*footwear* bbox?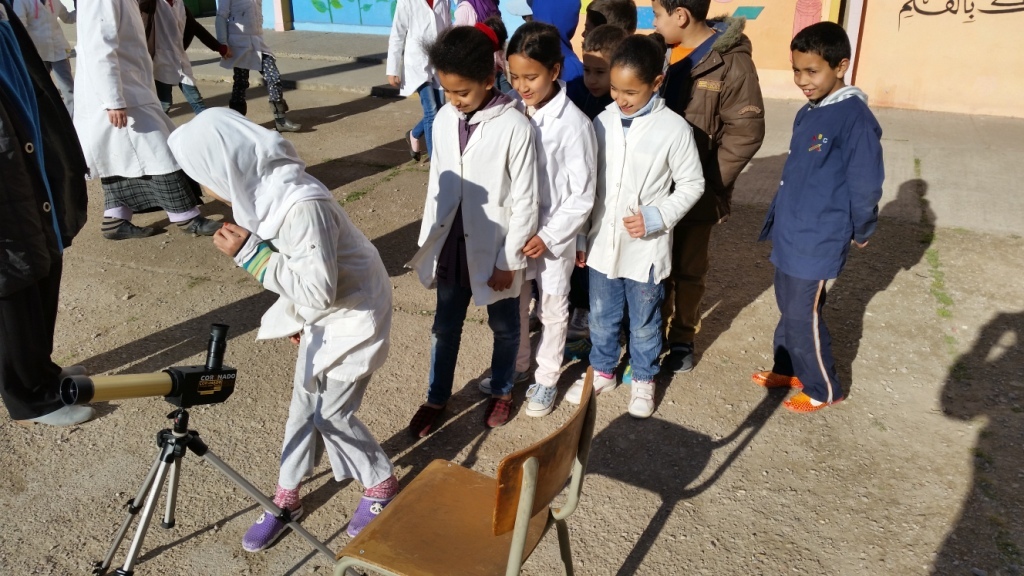
[left=349, top=495, right=392, bottom=530]
